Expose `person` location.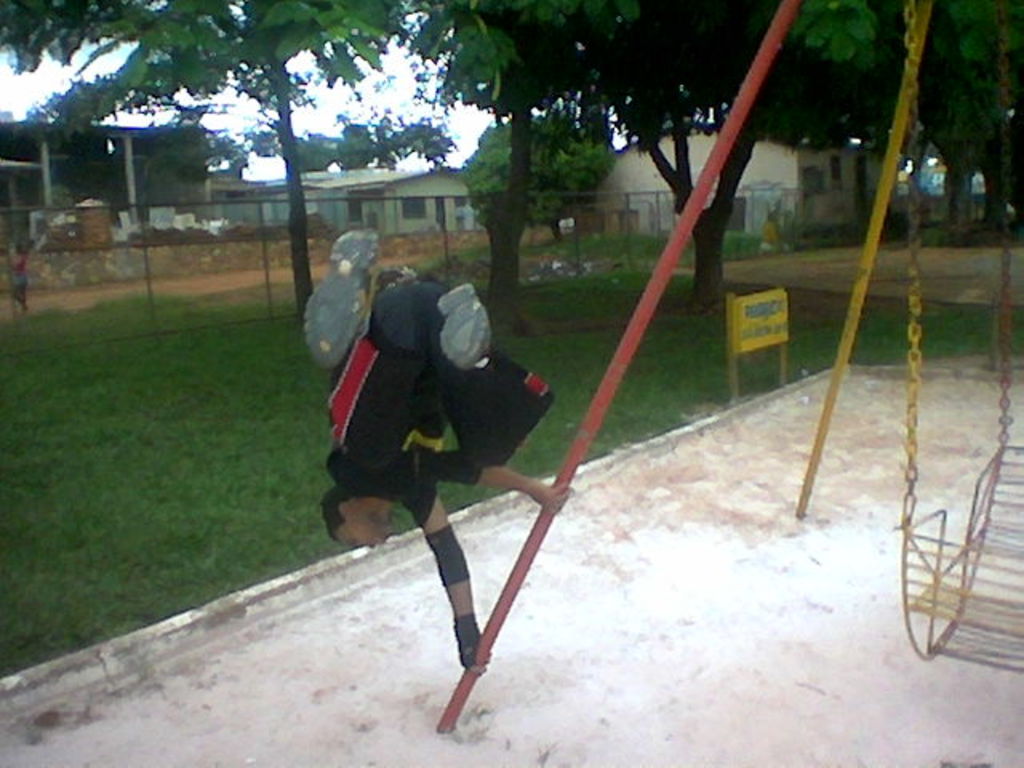
Exposed at 302 221 573 672.
